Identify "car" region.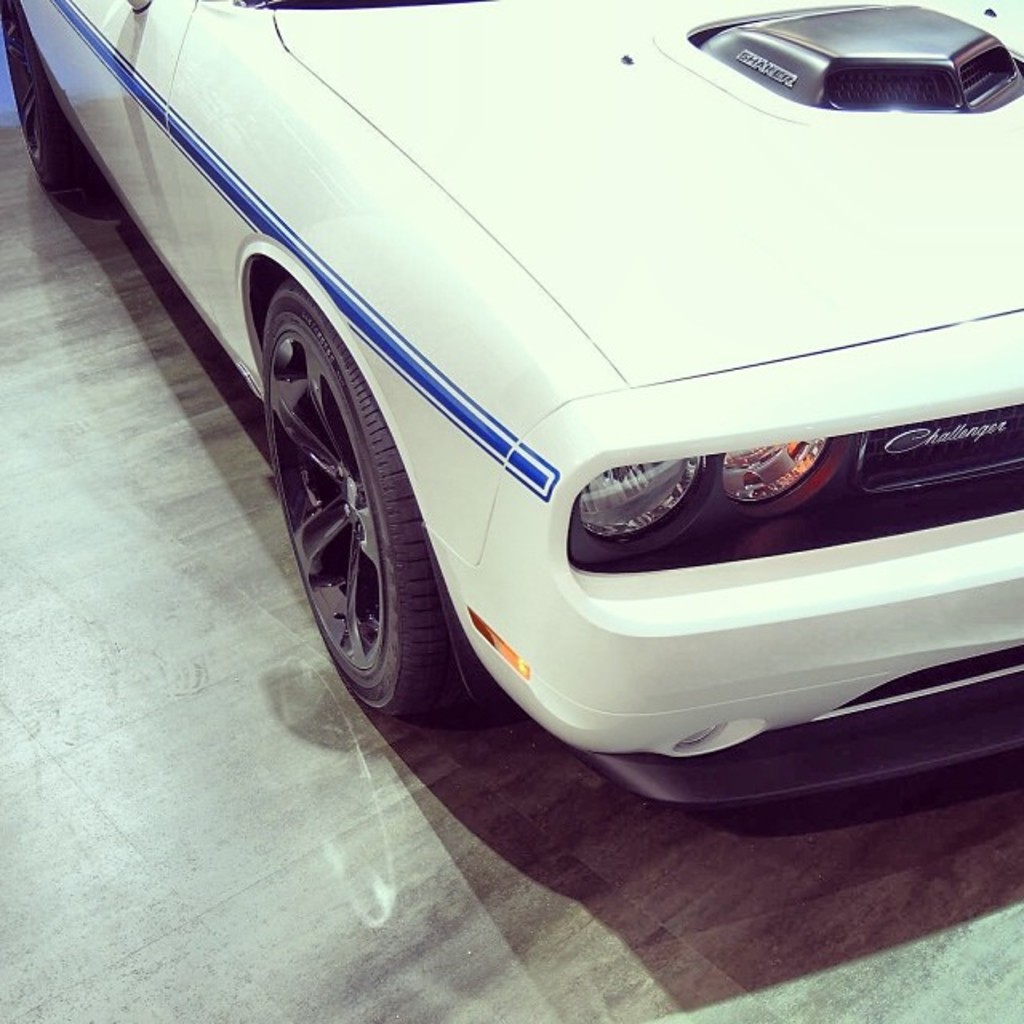
Region: x1=126 y1=70 x2=998 y2=830.
